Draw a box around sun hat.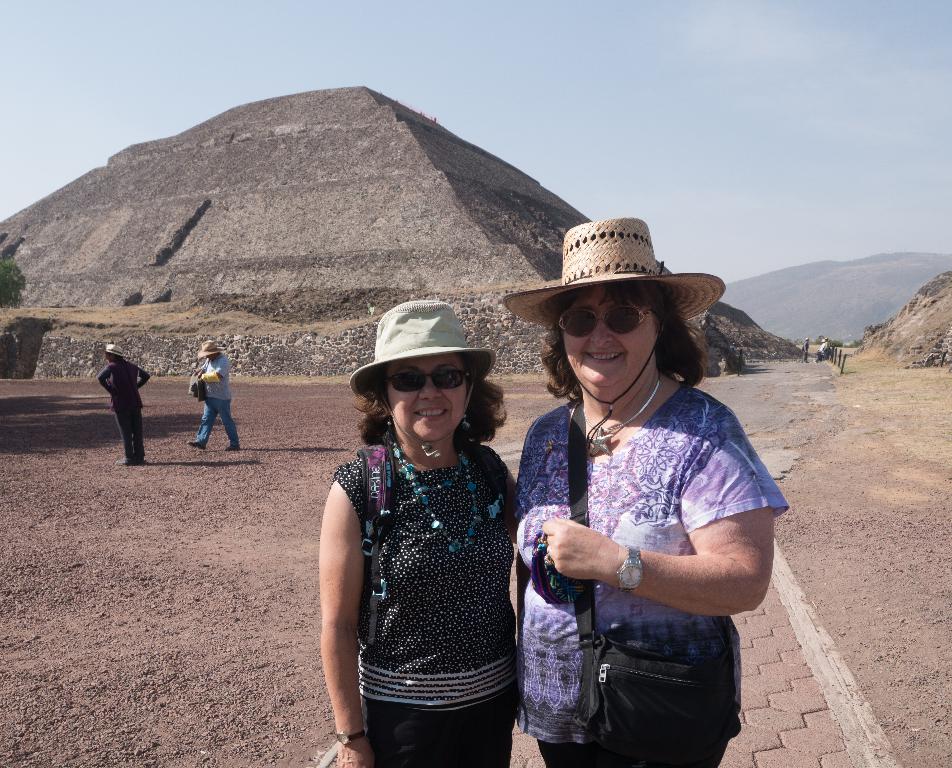
346,299,505,464.
